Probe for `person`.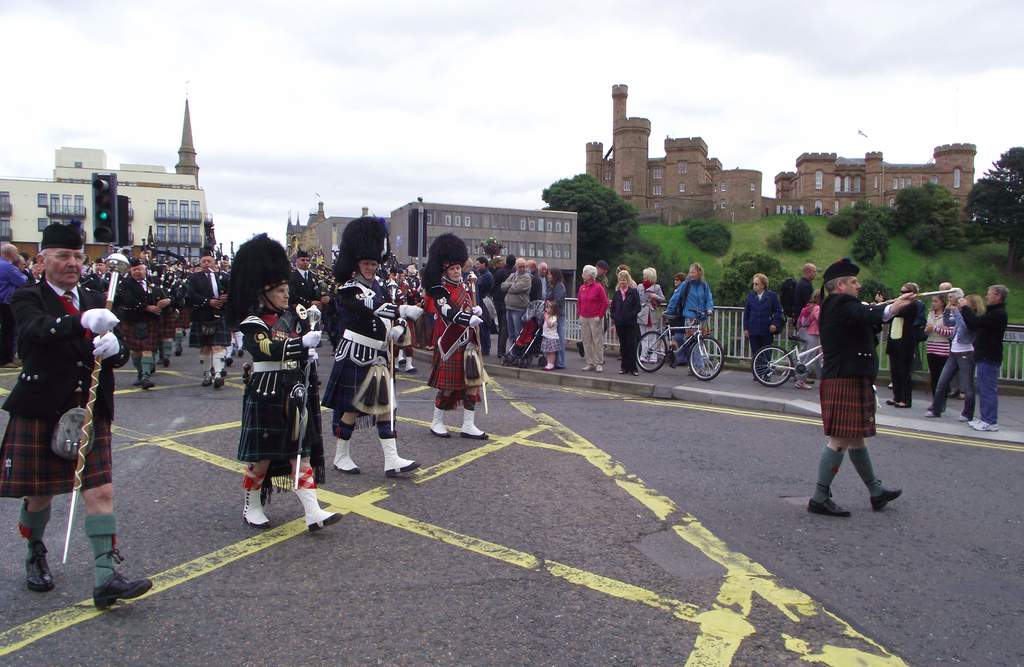
Probe result: x1=789, y1=261, x2=817, y2=316.
